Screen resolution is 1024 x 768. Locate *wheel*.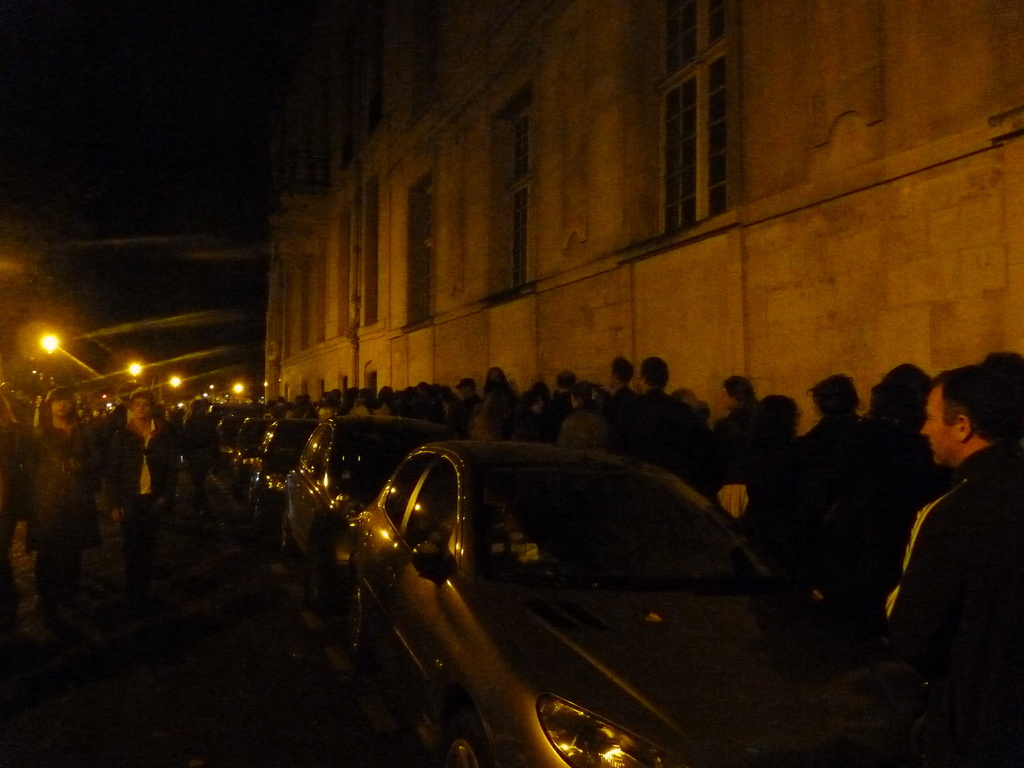
<bbox>438, 733, 484, 767</bbox>.
